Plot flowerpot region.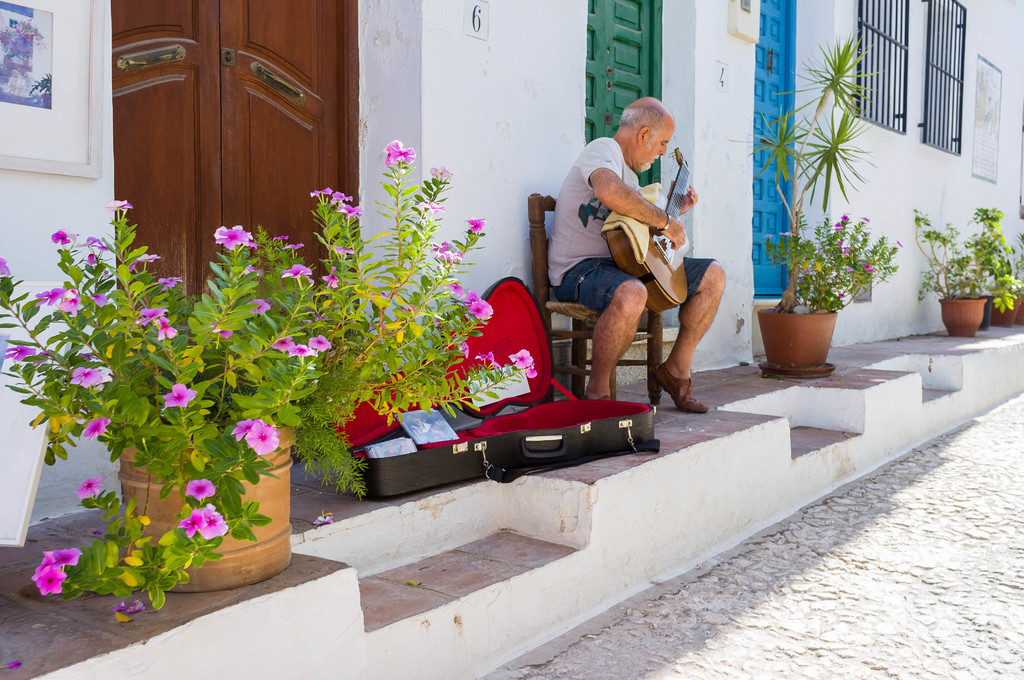
Plotted at bbox=[964, 291, 998, 329].
